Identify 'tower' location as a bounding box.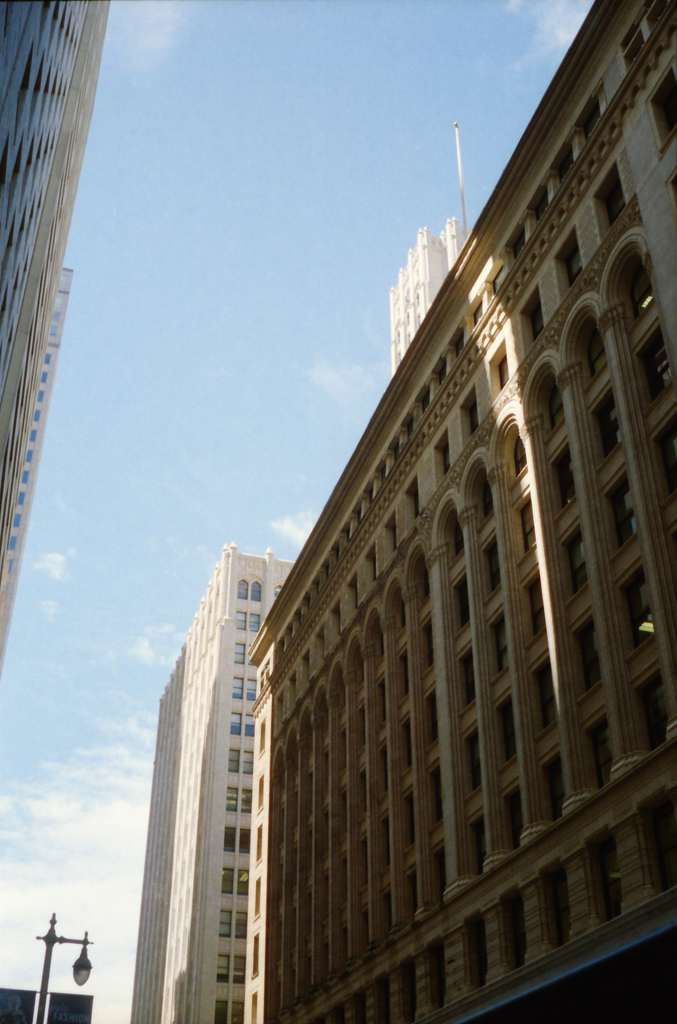
[133,545,292,1023].
